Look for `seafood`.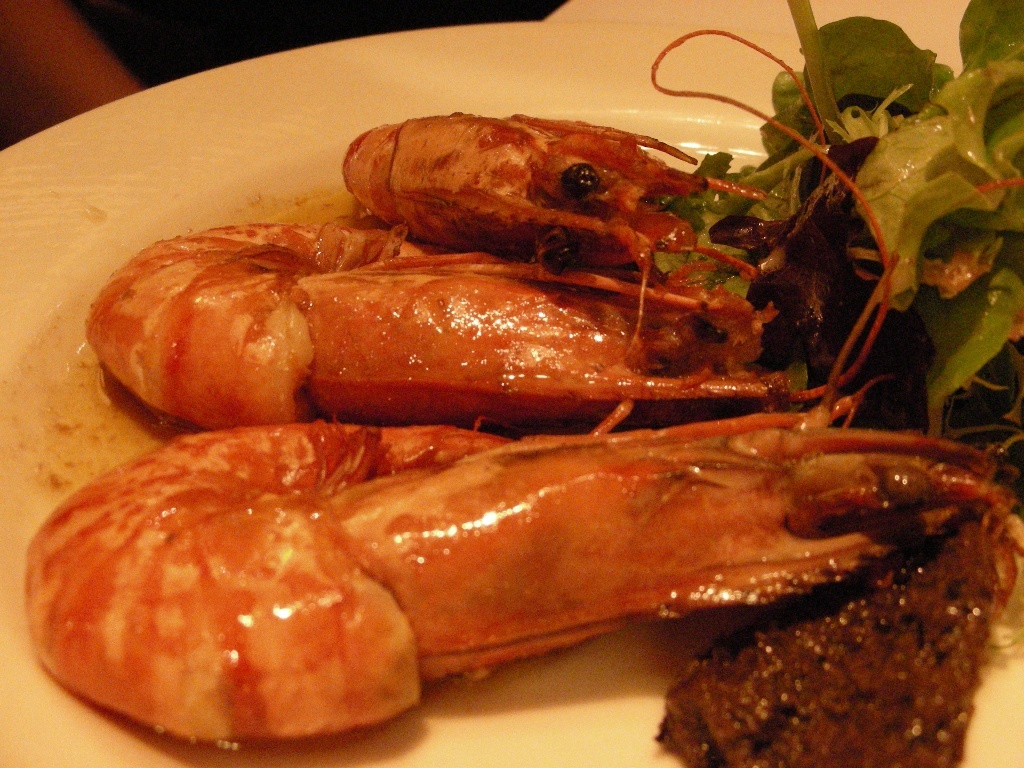
Found: bbox=(20, 412, 1023, 748).
